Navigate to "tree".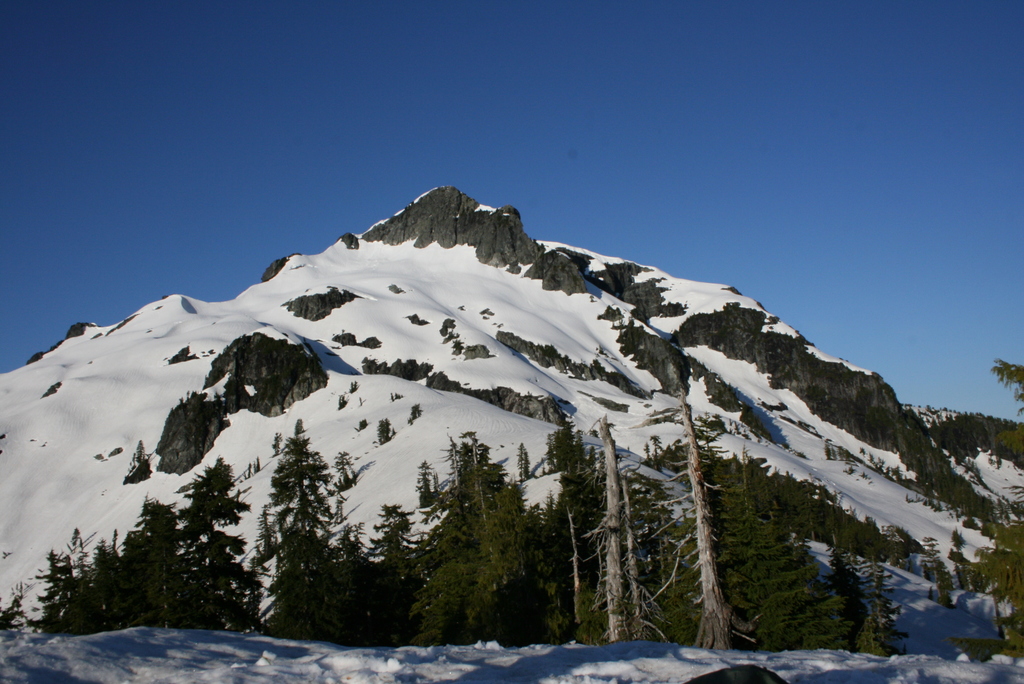
Navigation target: x1=417, y1=456, x2=435, y2=510.
